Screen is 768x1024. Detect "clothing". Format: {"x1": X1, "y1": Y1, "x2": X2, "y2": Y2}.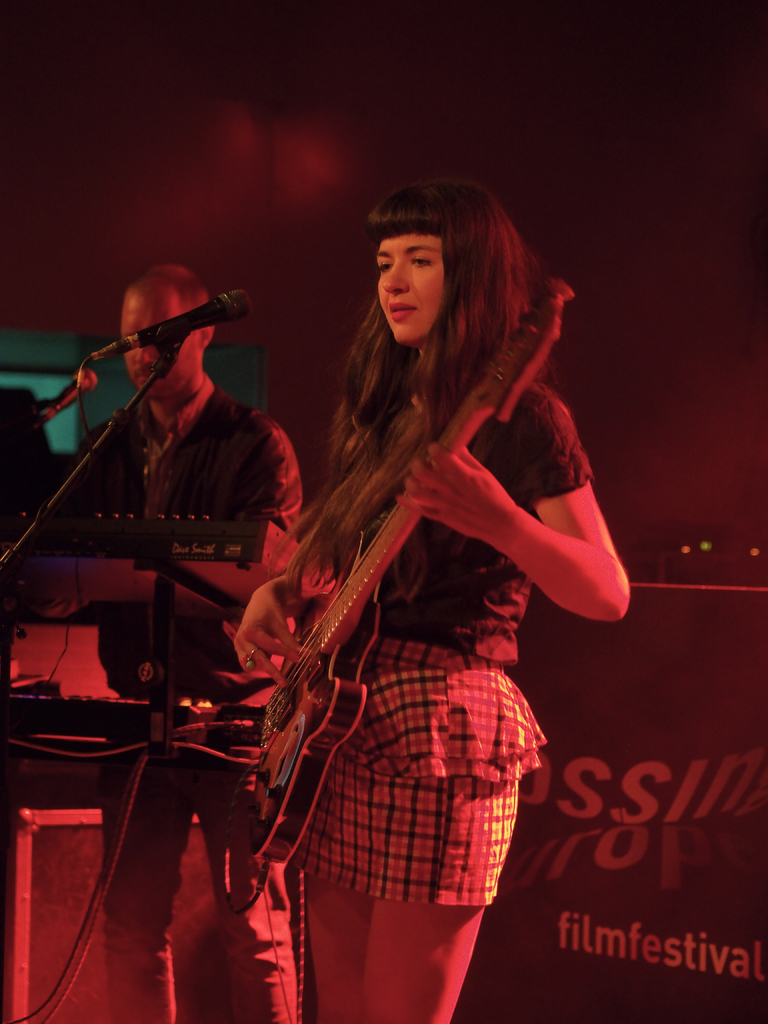
{"x1": 68, "y1": 371, "x2": 315, "y2": 790}.
